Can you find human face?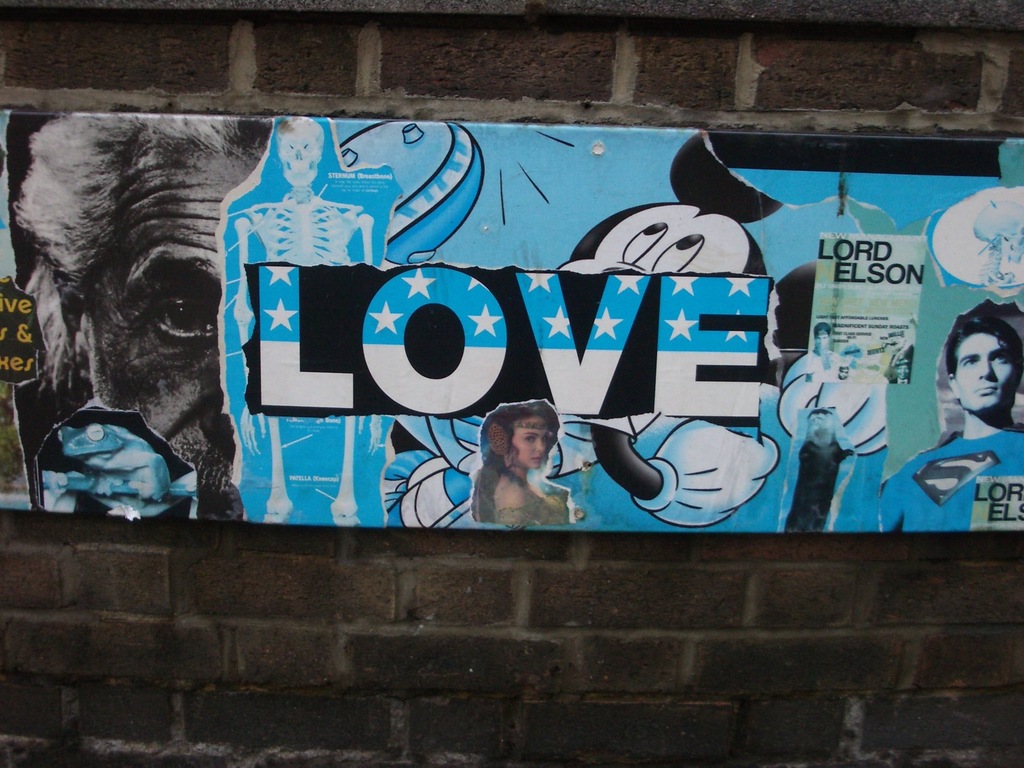
Yes, bounding box: box=[953, 332, 1020, 408].
